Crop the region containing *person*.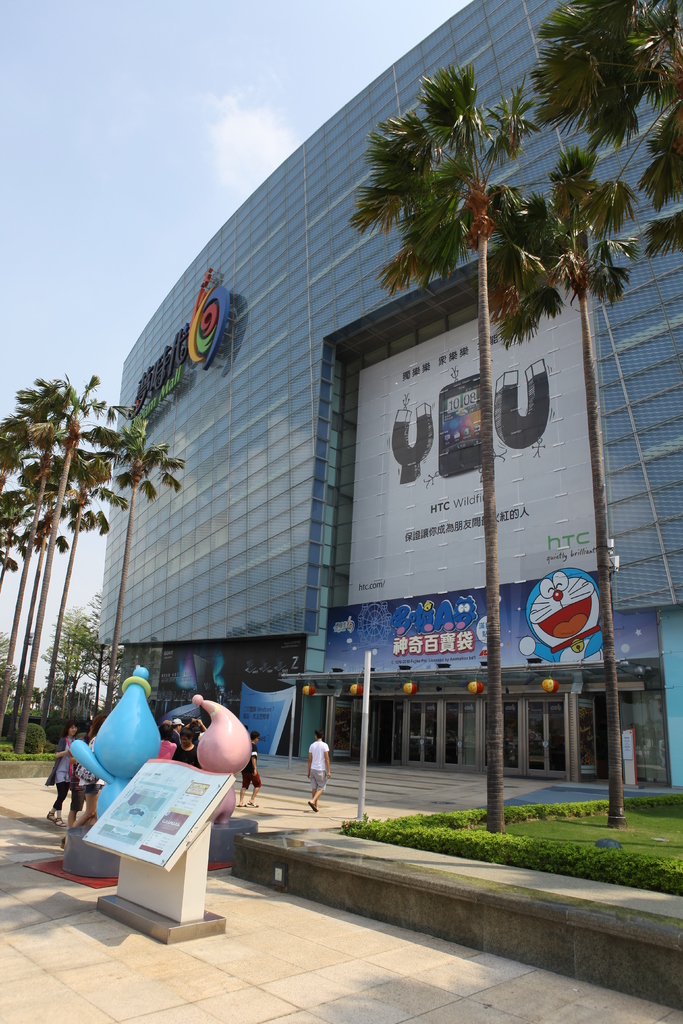
Crop region: 302:730:344:814.
